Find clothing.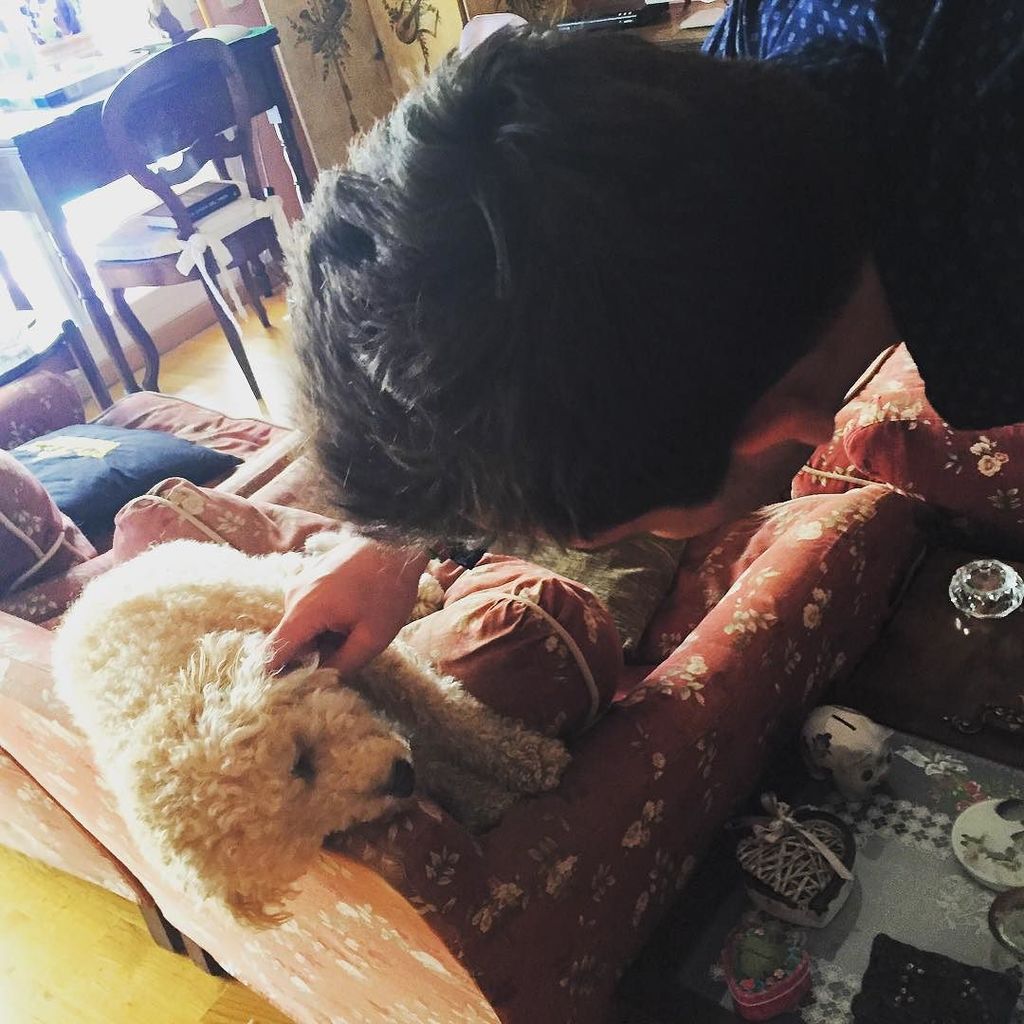
l=693, t=0, r=1023, b=430.
